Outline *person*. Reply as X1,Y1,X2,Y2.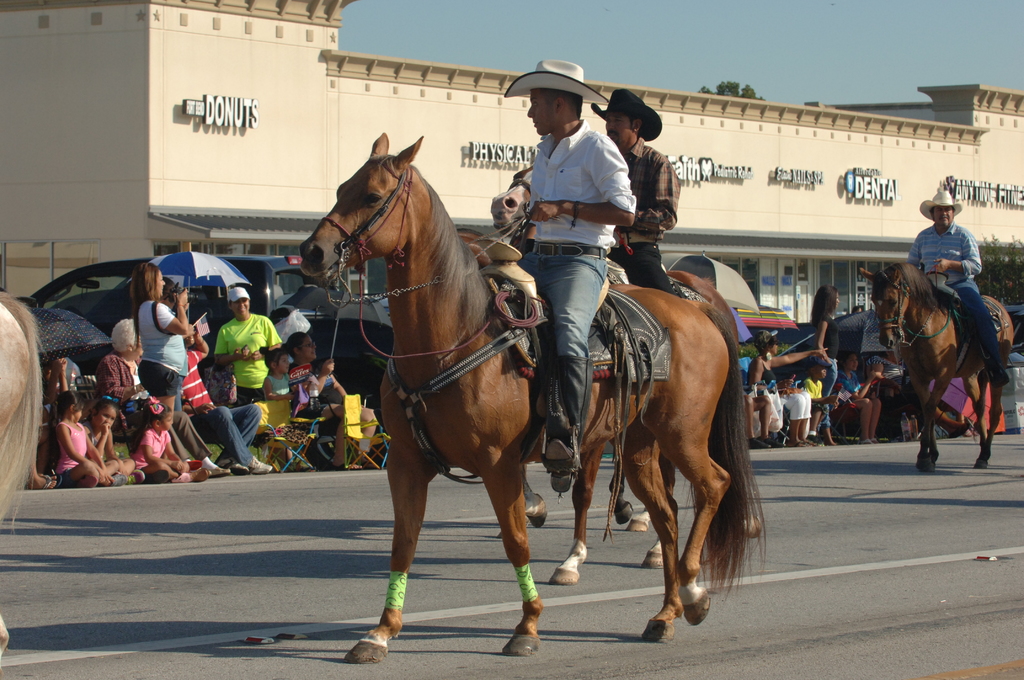
167,324,271,482.
